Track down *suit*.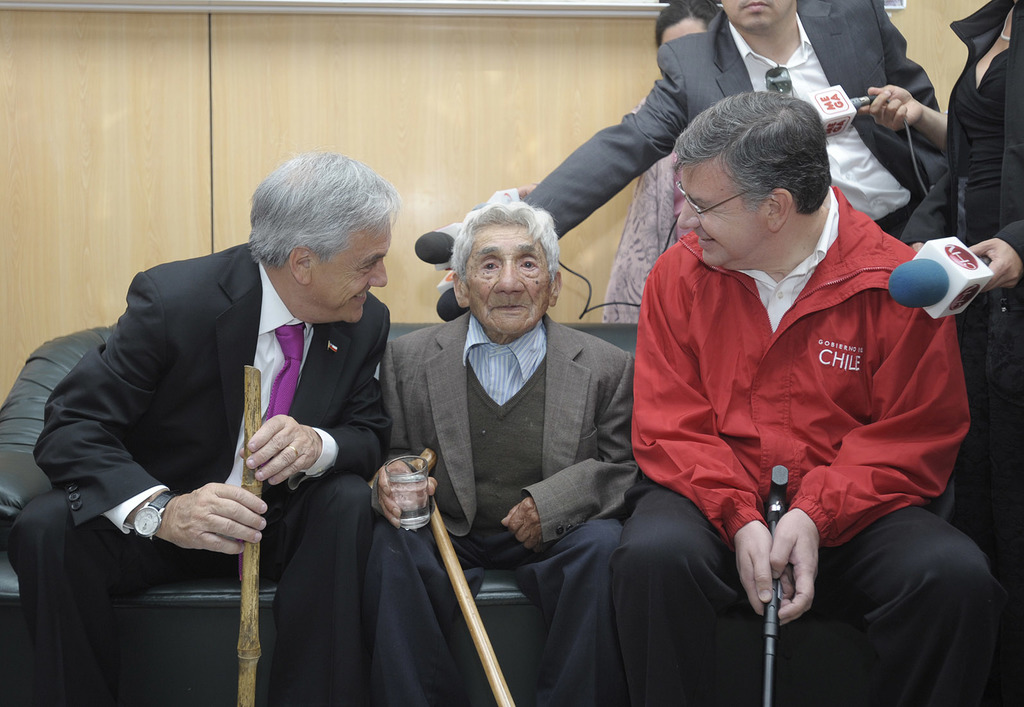
Tracked to 380:306:646:706.
